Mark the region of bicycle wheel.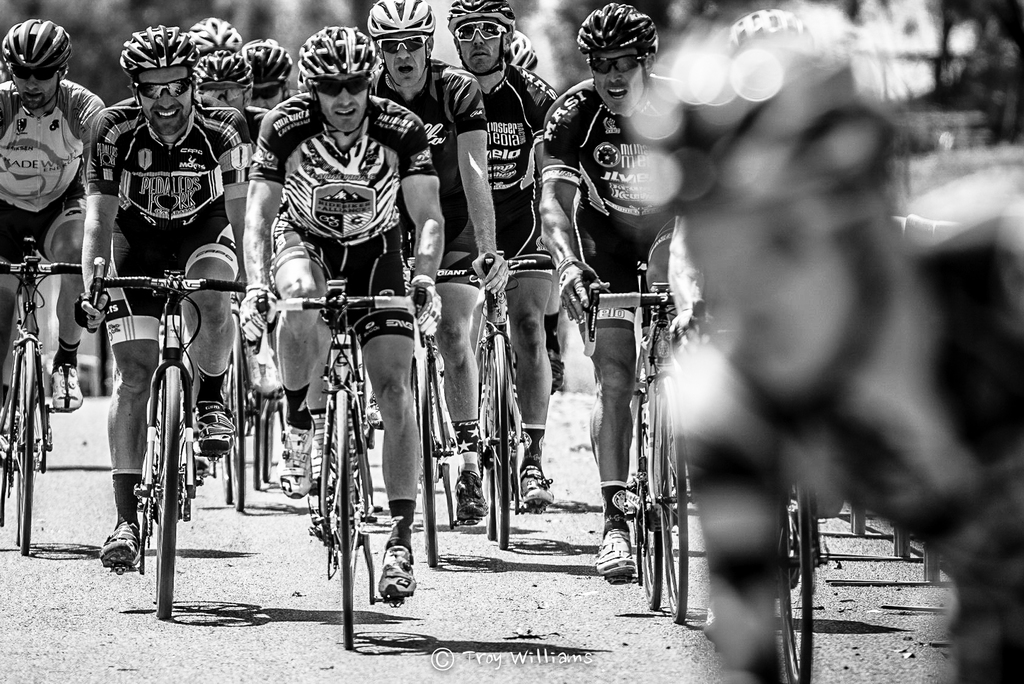
Region: pyautogui.locateOnScreen(155, 365, 184, 620).
